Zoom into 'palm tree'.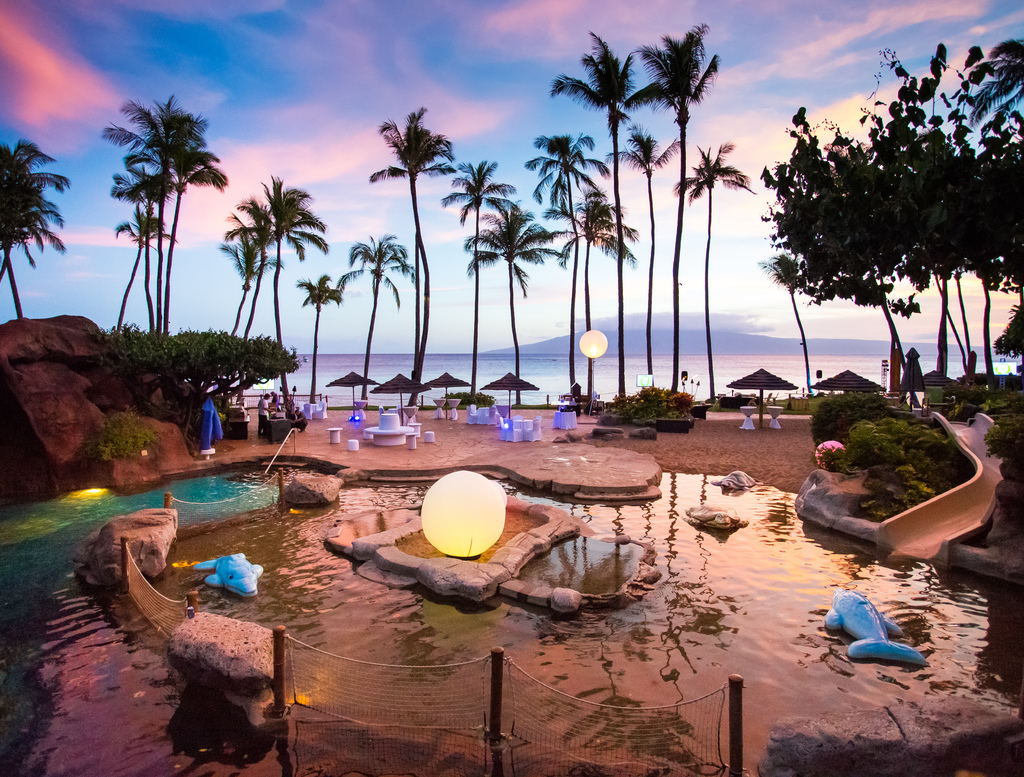
Zoom target: box=[582, 176, 619, 371].
